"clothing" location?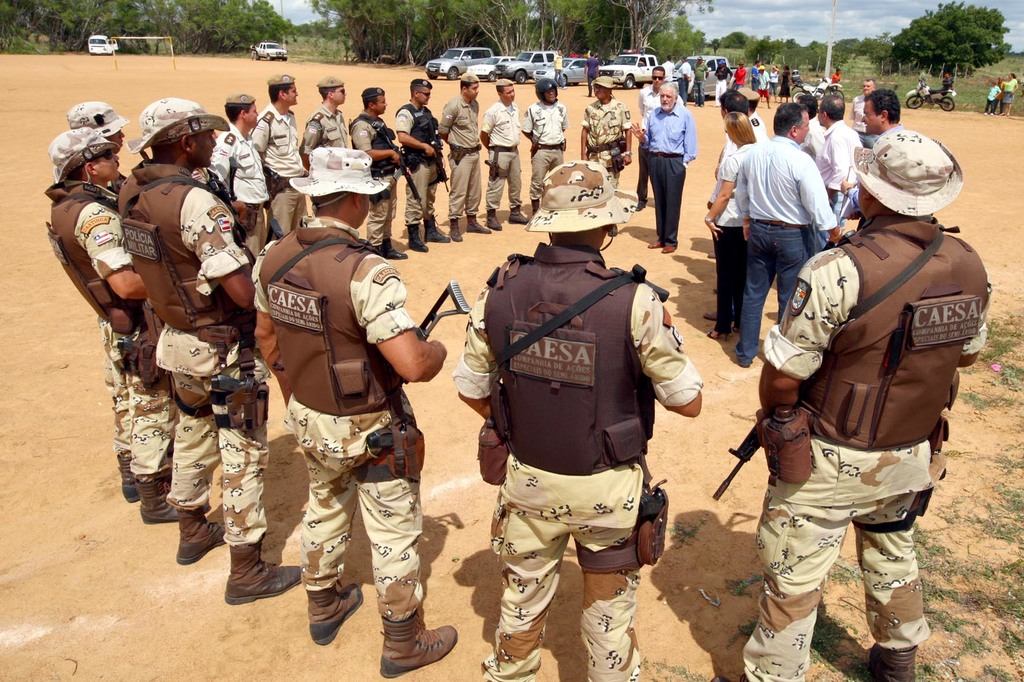
rect(776, 72, 793, 97)
